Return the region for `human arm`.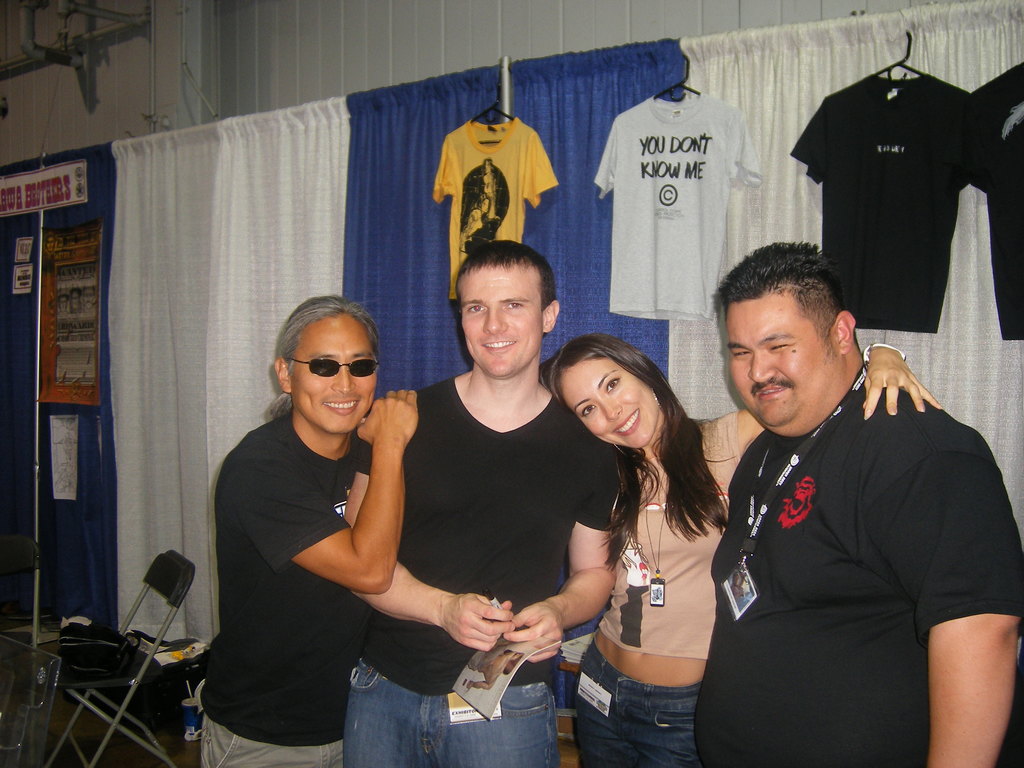
223 392 424 604.
